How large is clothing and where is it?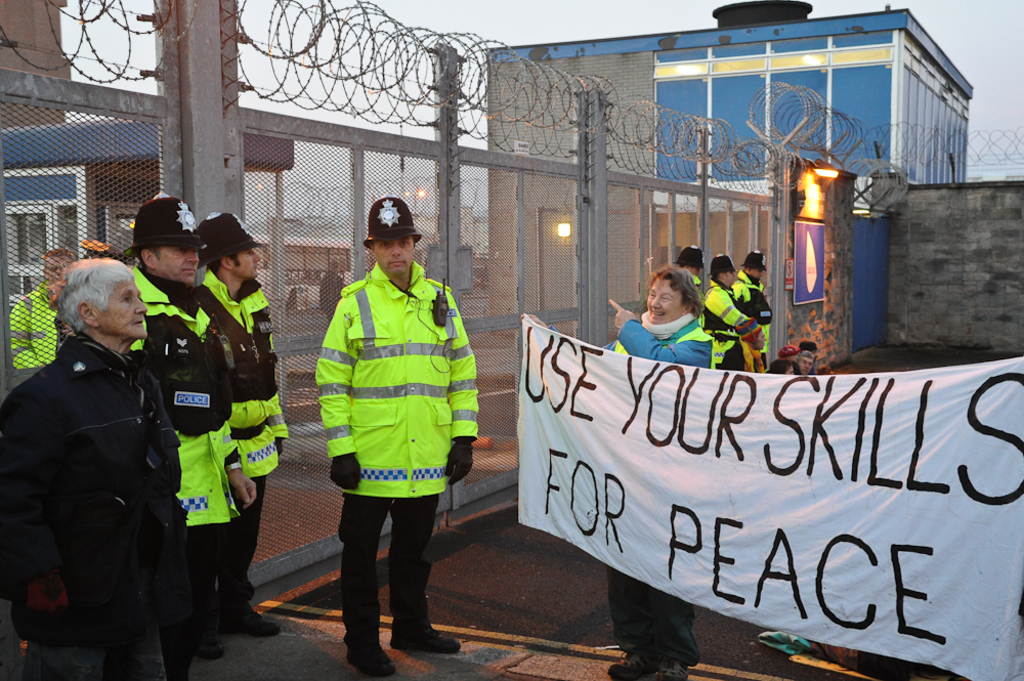
Bounding box: 4:281:189:674.
